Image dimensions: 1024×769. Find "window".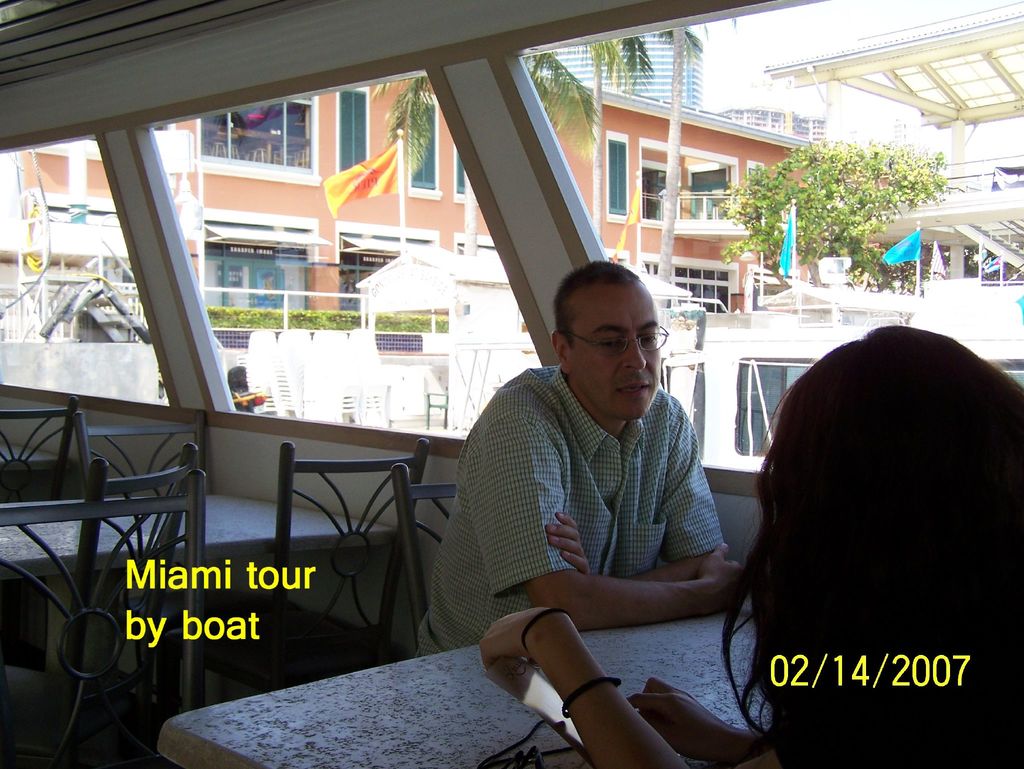
BBox(335, 88, 372, 172).
